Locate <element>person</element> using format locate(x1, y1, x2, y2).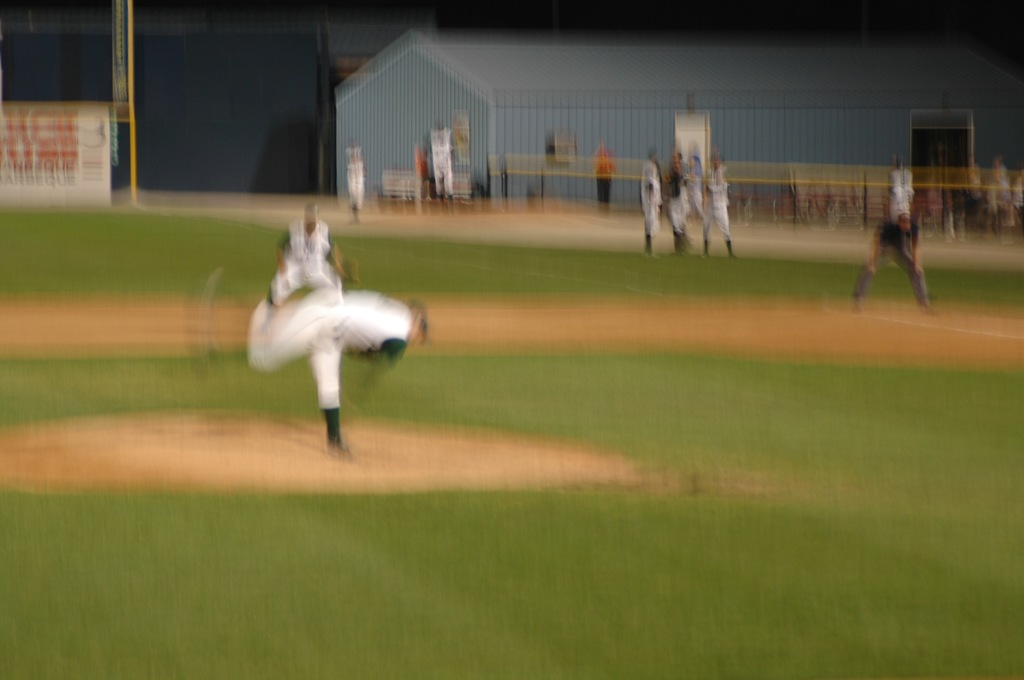
locate(668, 150, 687, 249).
